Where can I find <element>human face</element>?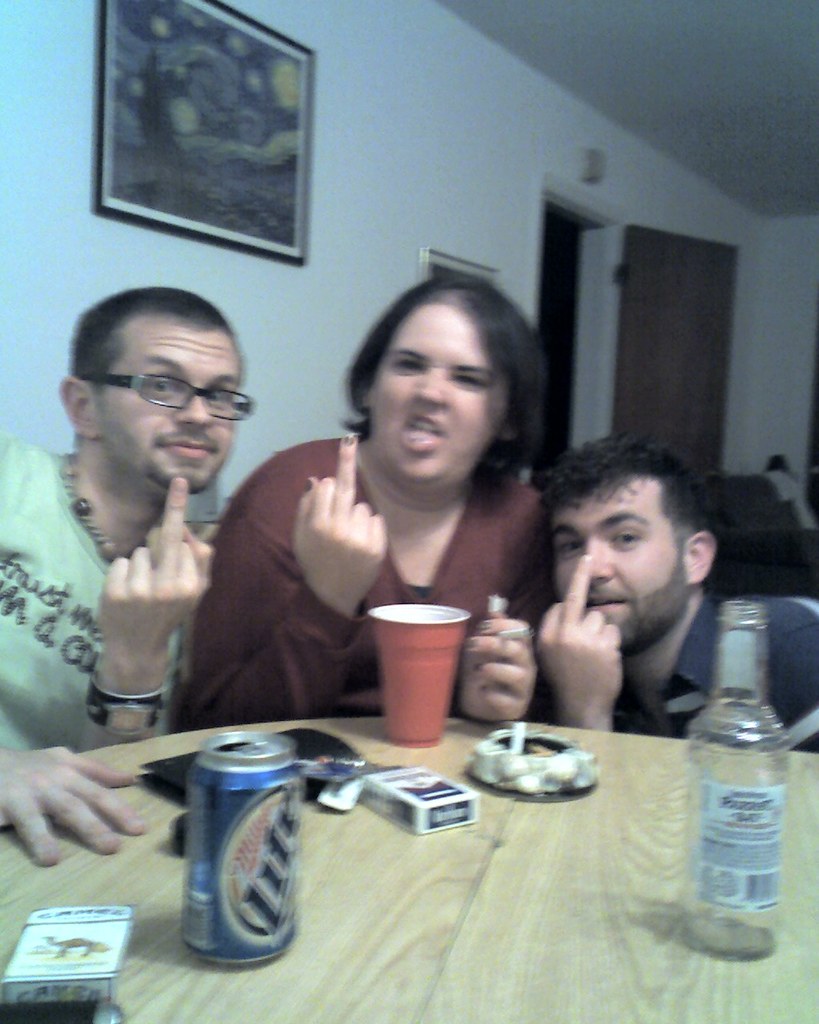
You can find it at [551,484,686,649].
